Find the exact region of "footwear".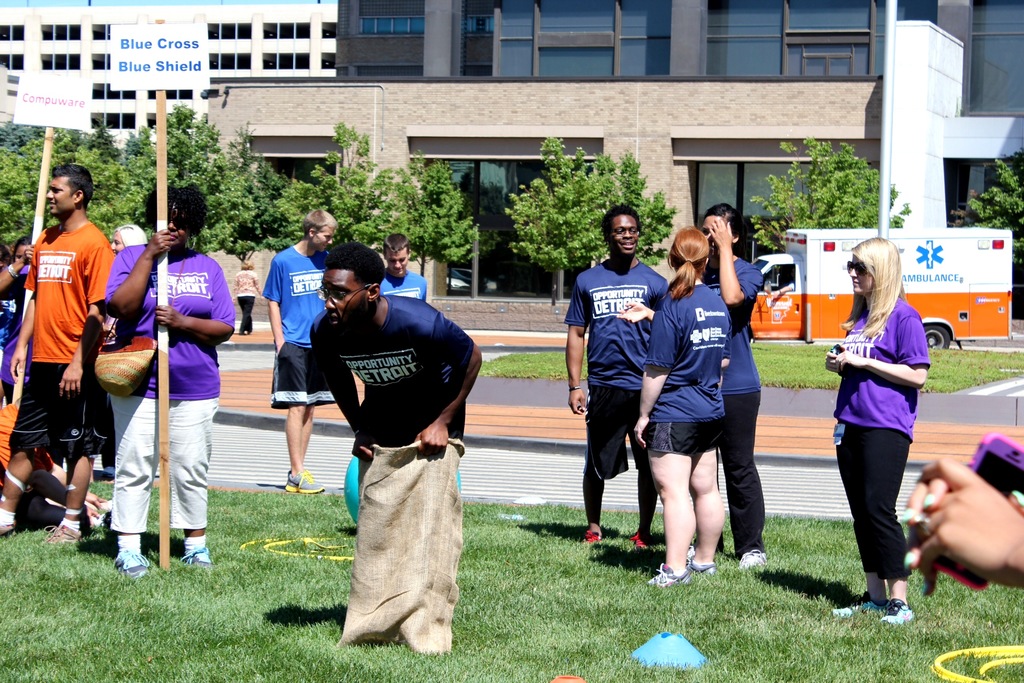
Exact region: [x1=689, y1=557, x2=716, y2=576].
